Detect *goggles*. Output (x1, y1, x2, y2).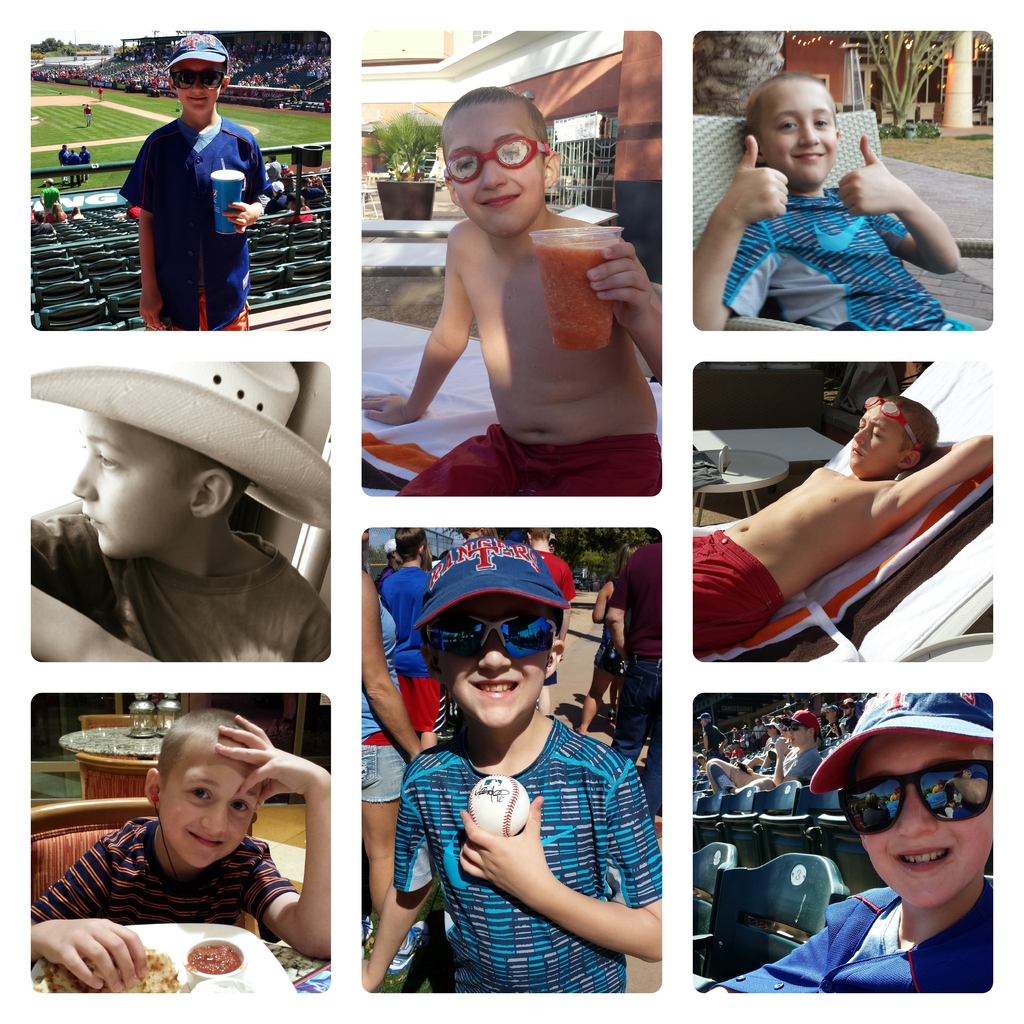
(179, 69, 228, 92).
